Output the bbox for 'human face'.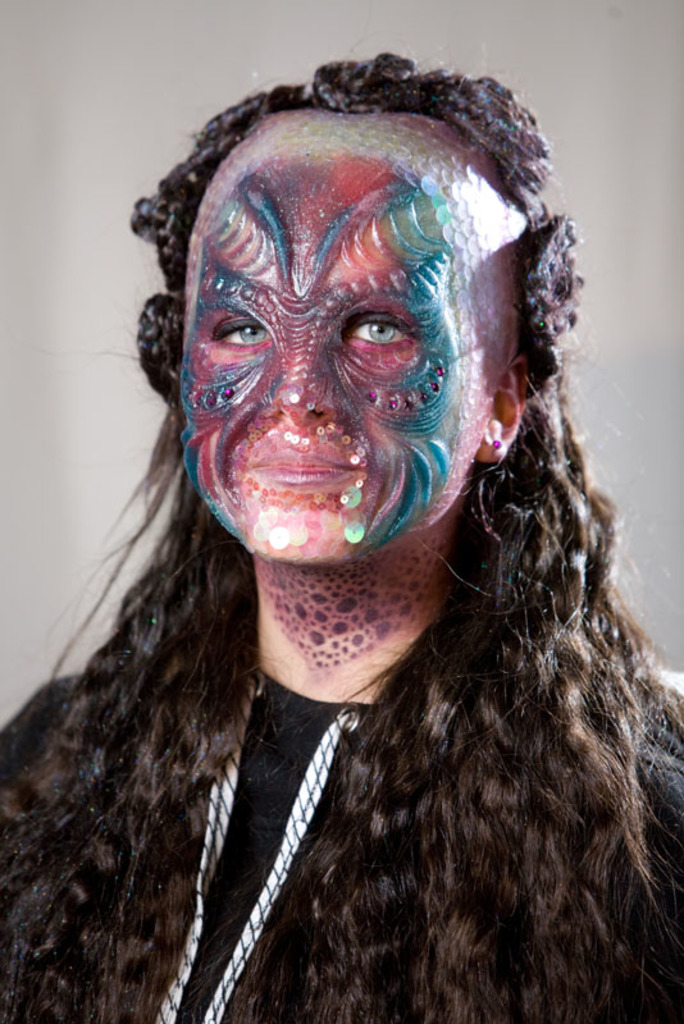
(x1=167, y1=116, x2=517, y2=575).
